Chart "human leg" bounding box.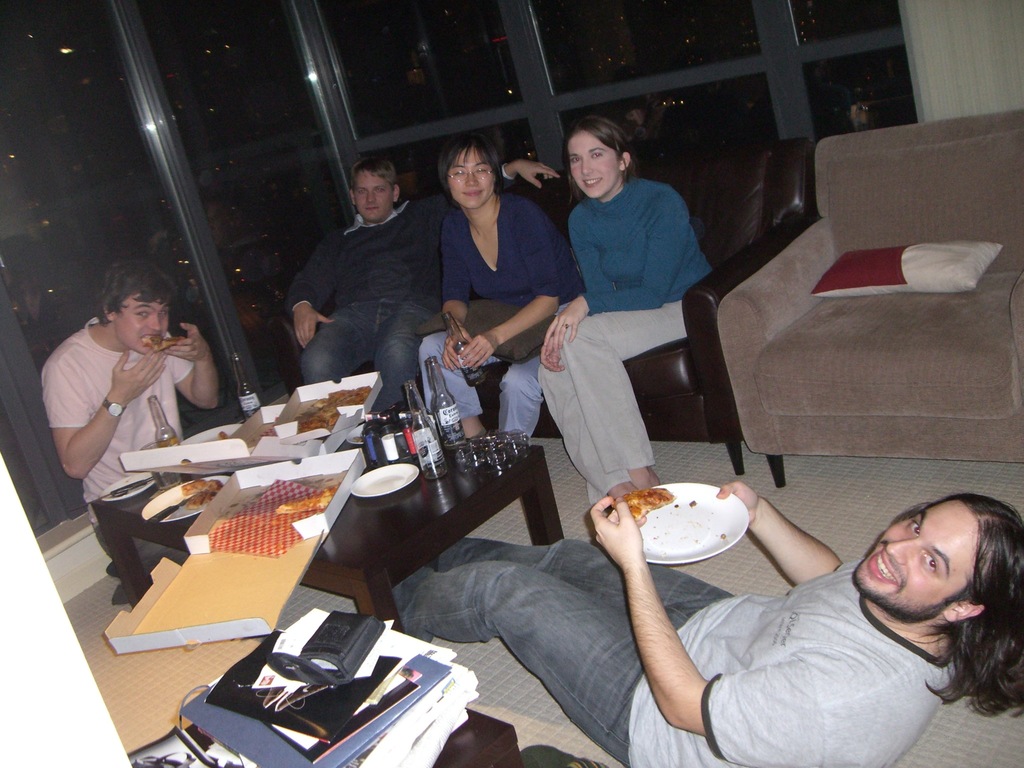
Charted: bbox=[436, 538, 738, 628].
